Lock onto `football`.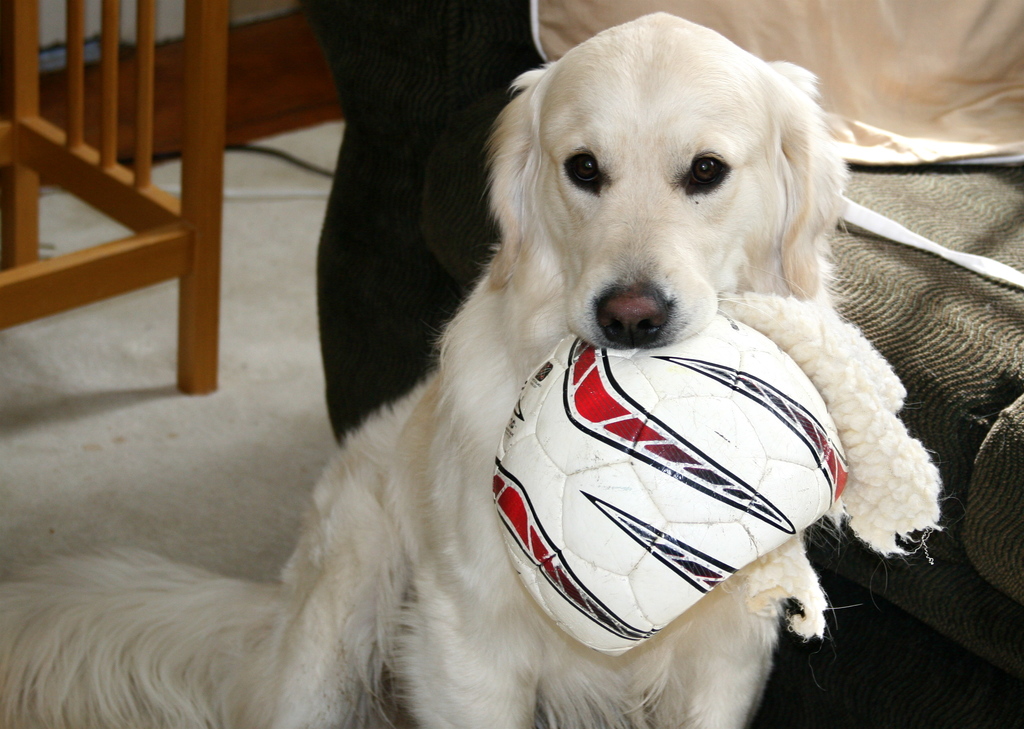
Locked: (491,308,849,659).
